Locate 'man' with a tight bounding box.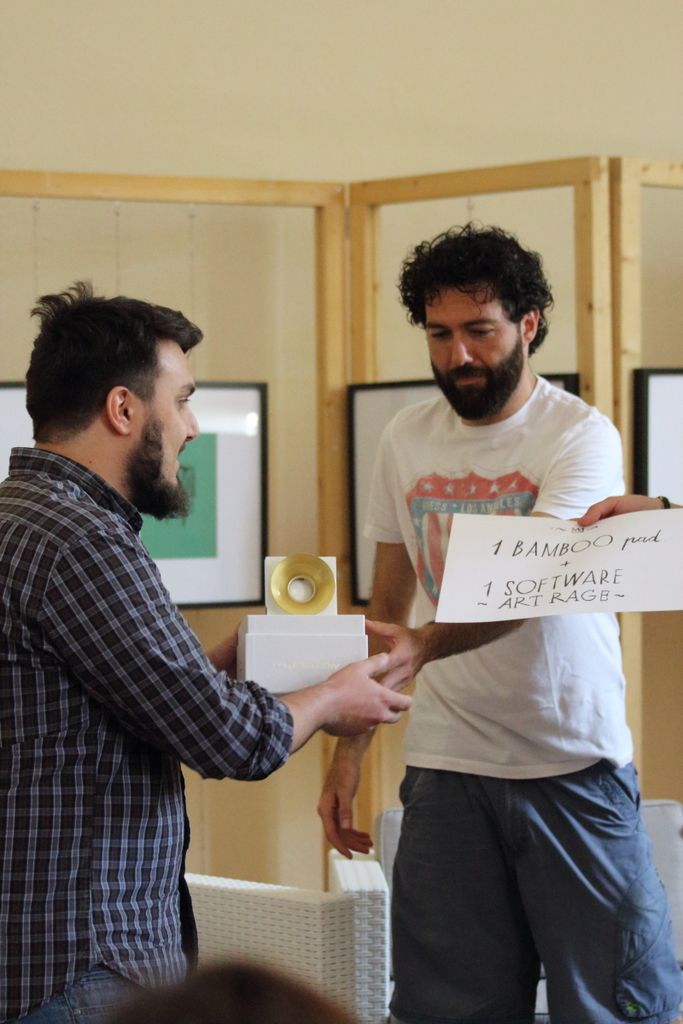
x1=0, y1=265, x2=423, y2=1023.
